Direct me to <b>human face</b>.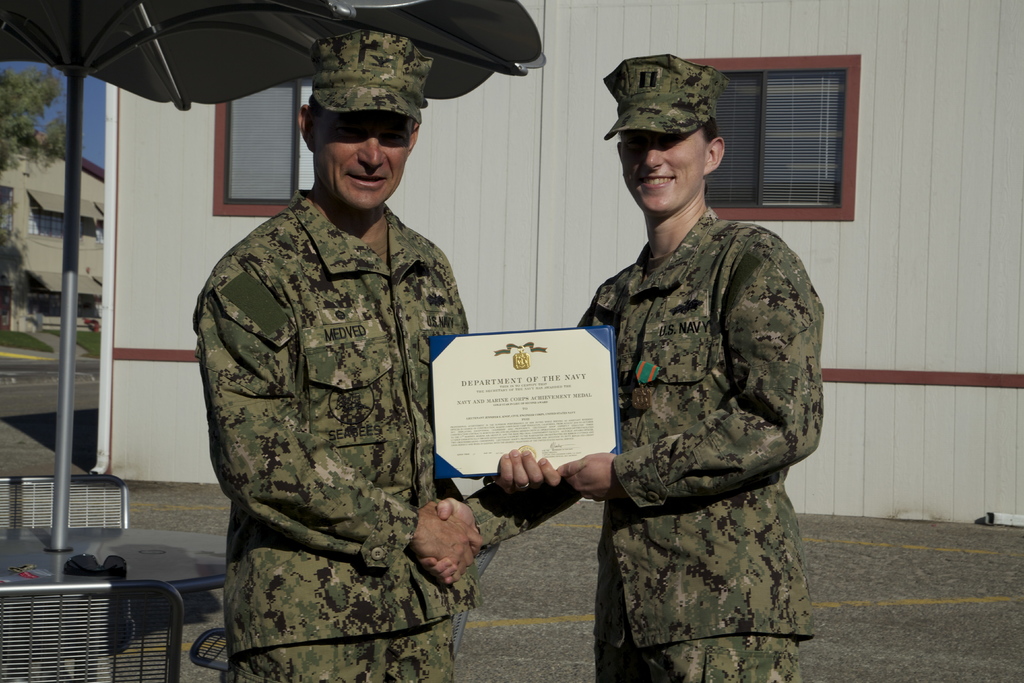
Direction: x1=621 y1=126 x2=698 y2=219.
